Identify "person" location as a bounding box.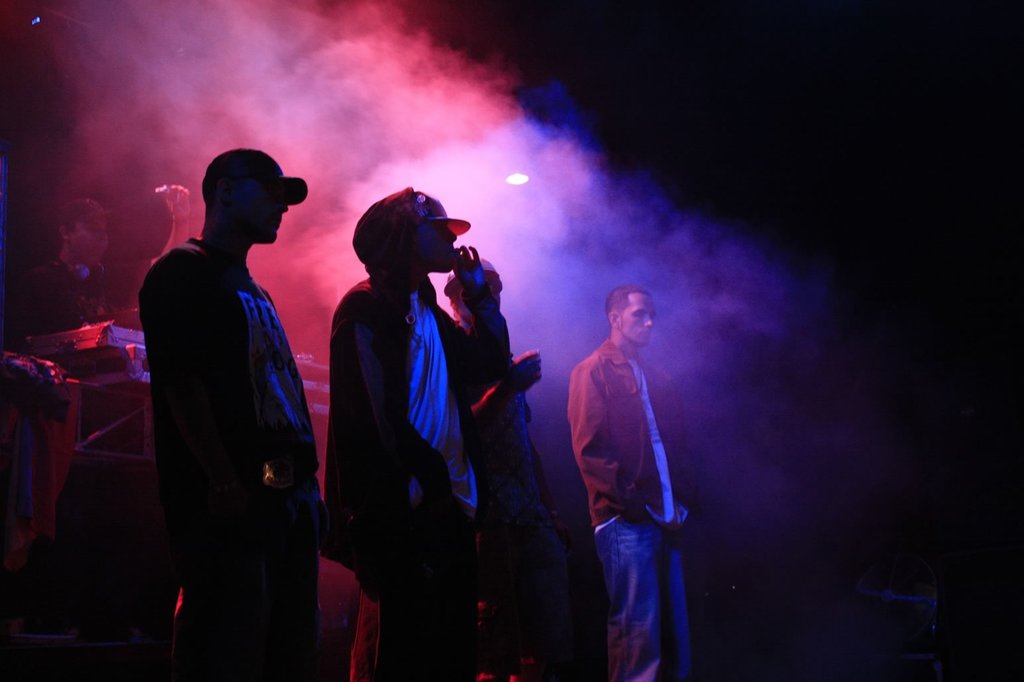
BBox(325, 183, 509, 681).
